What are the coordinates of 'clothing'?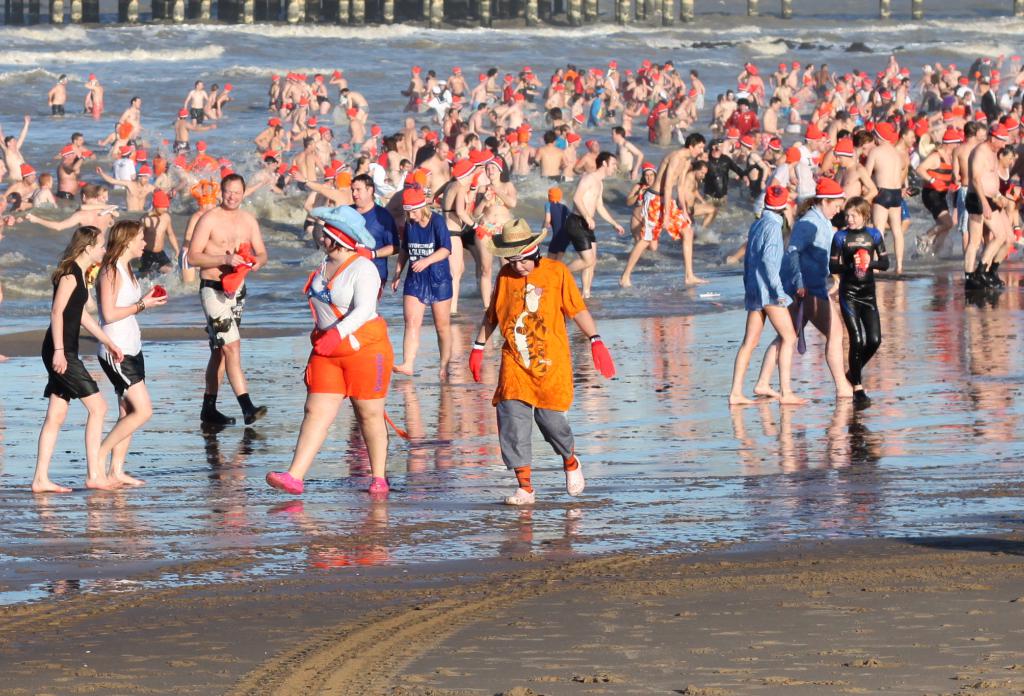
rect(744, 201, 798, 310).
